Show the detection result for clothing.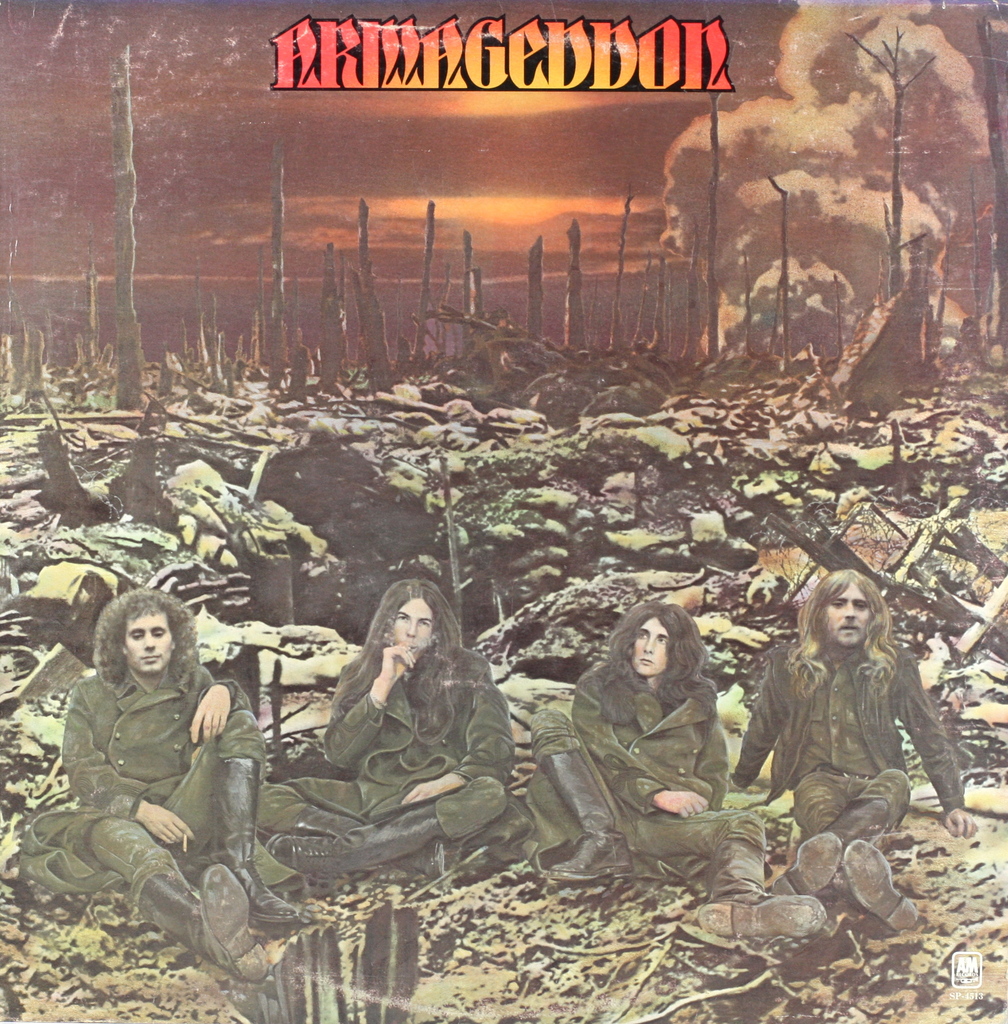
[251,630,532,868].
